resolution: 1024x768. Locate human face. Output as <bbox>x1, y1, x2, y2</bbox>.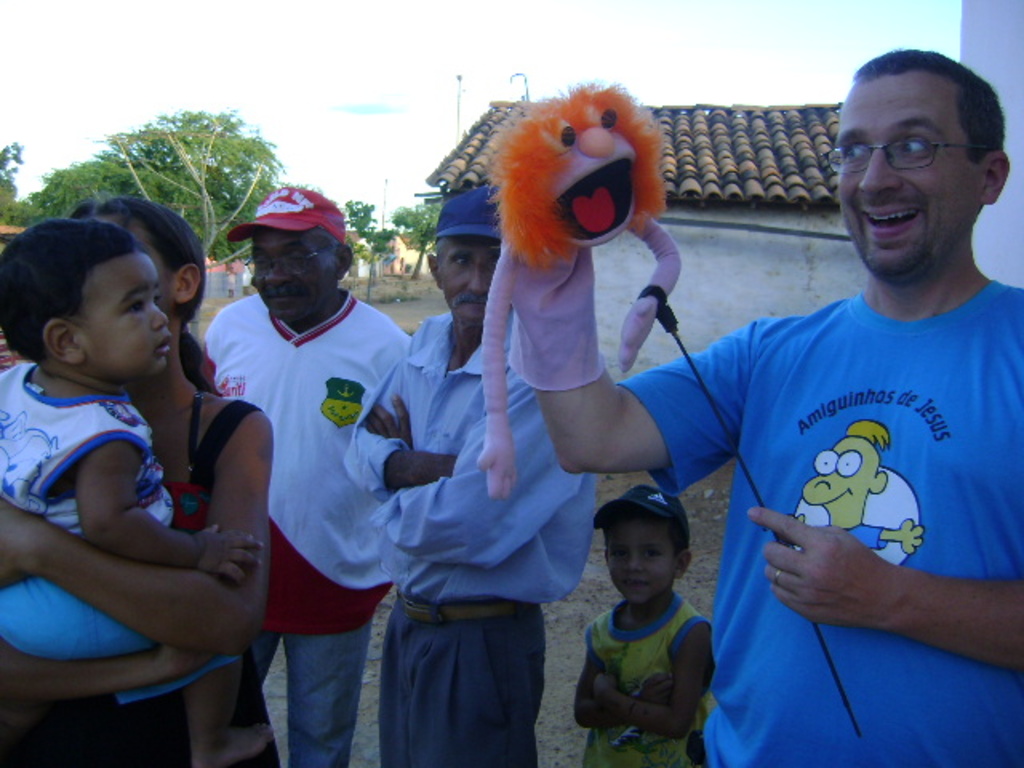
<bbox>827, 74, 965, 290</bbox>.
